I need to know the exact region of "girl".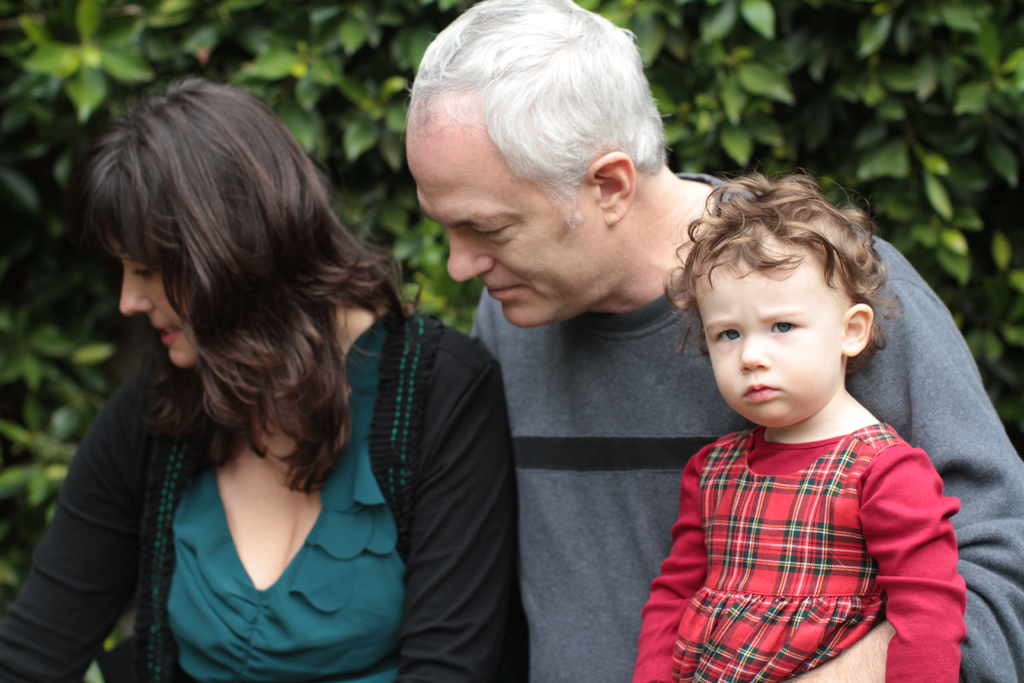
Region: x1=630 y1=176 x2=968 y2=682.
